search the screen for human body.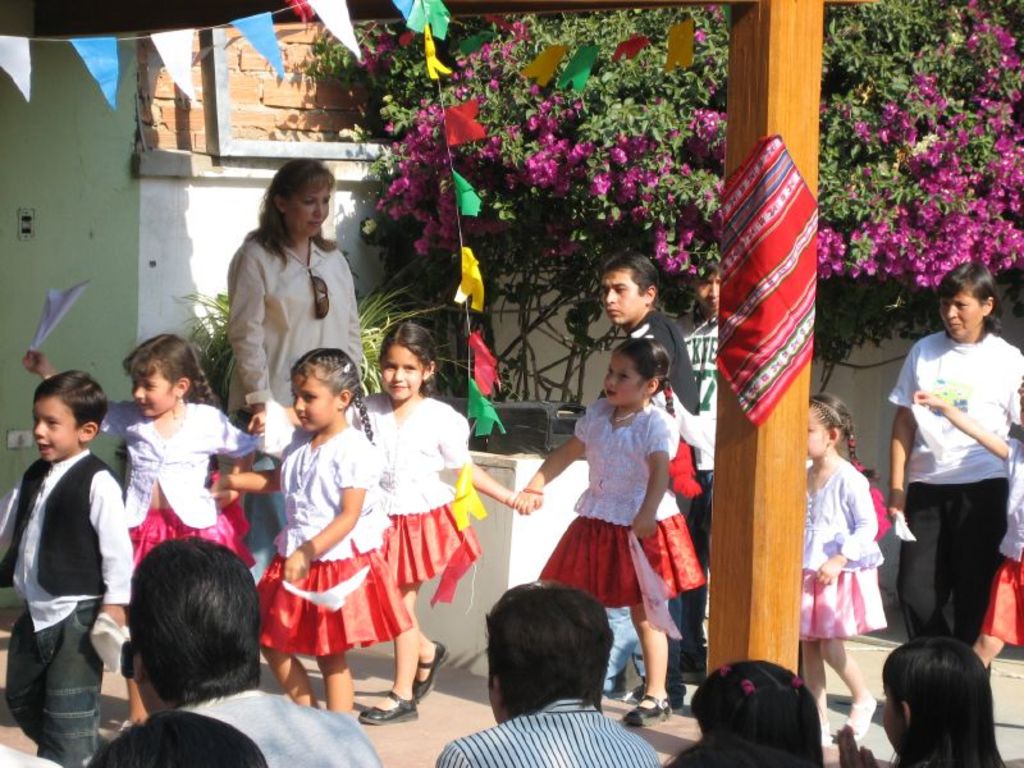
Found at x1=425 y1=694 x2=662 y2=767.
